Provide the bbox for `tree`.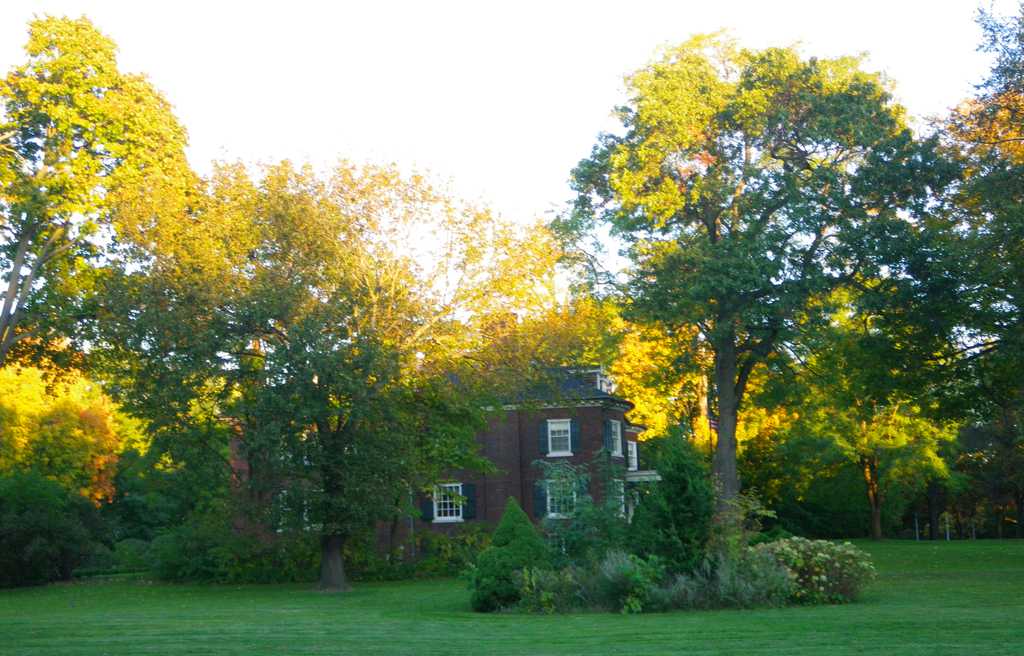
924,3,1023,529.
